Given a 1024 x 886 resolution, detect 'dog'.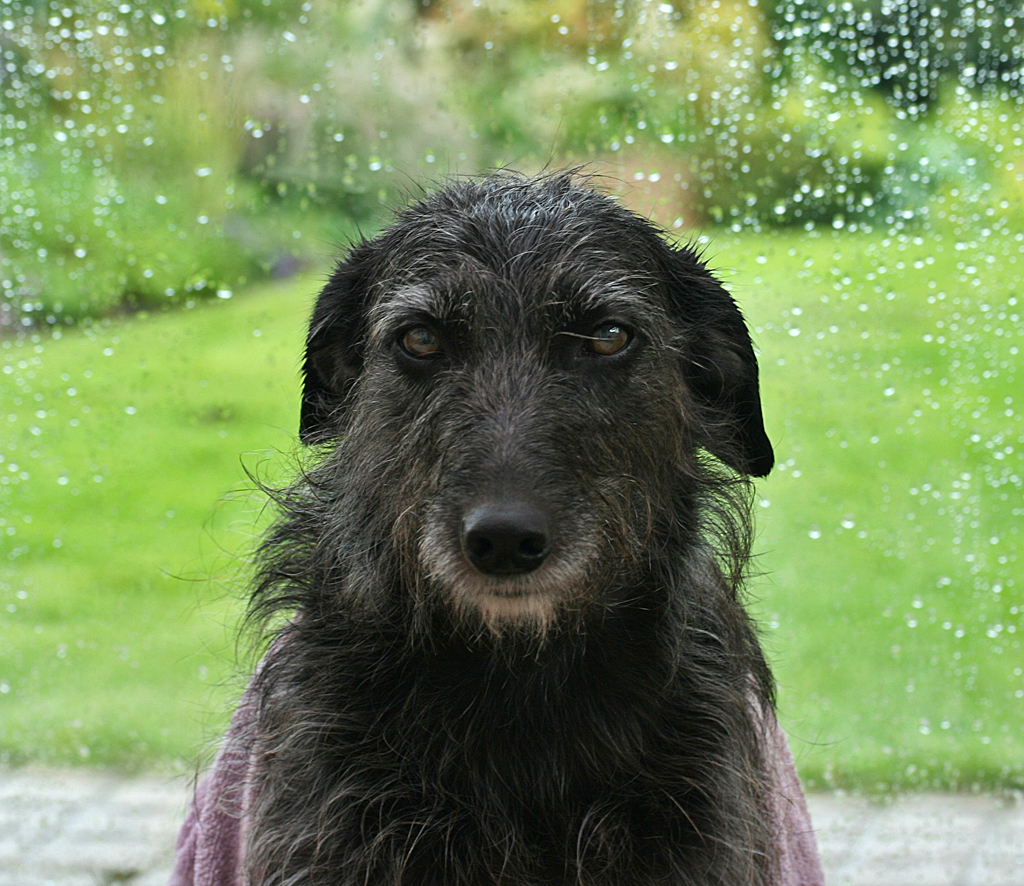
{"left": 206, "top": 142, "right": 781, "bottom": 885}.
